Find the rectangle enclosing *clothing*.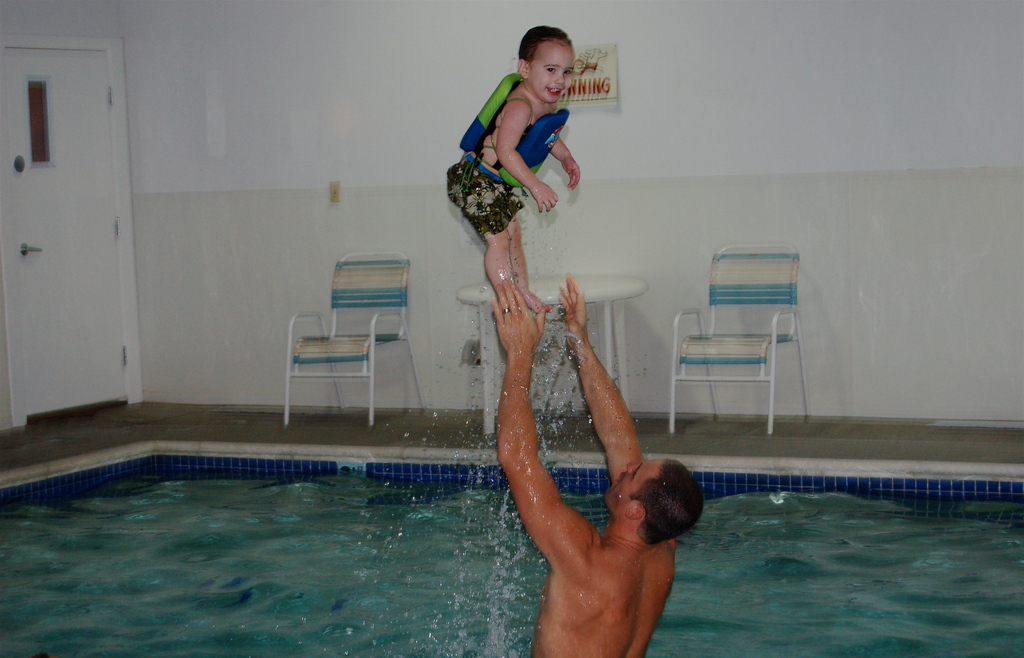
Rect(445, 157, 520, 238).
